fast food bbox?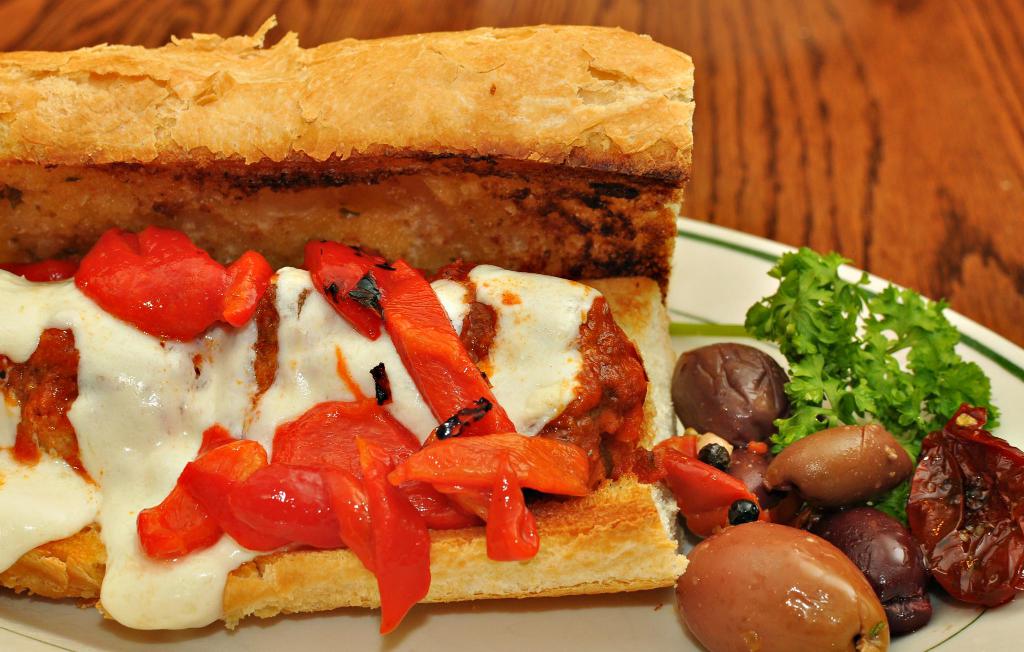
crop(840, 507, 937, 638)
